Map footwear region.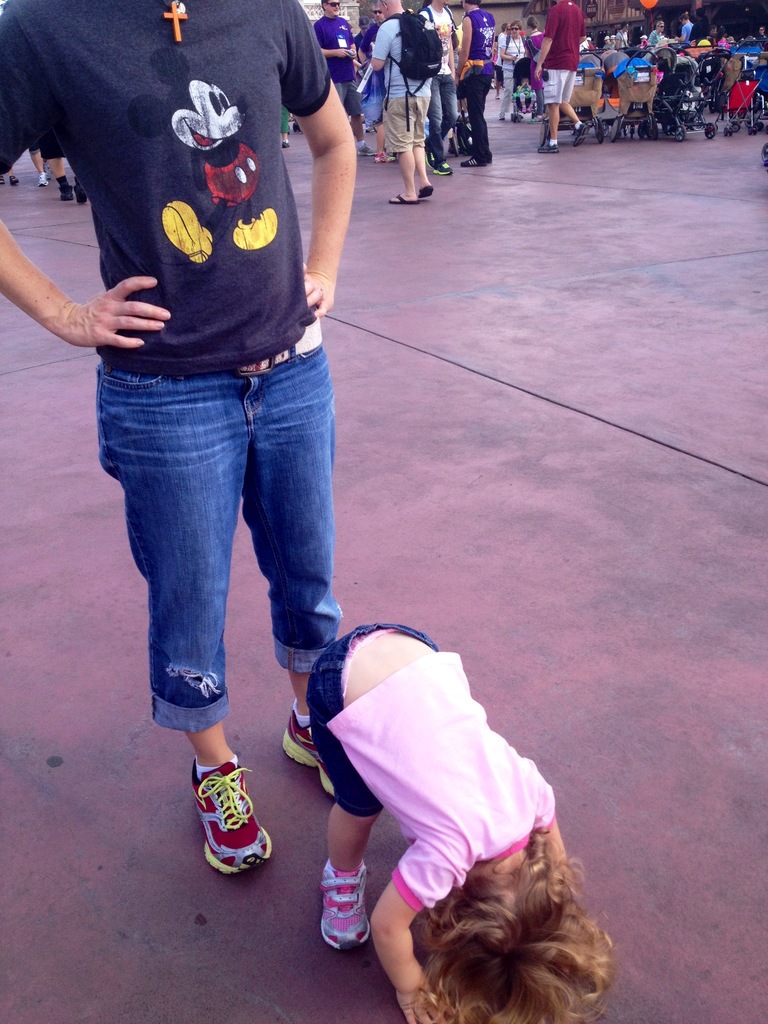
Mapped to left=38, top=176, right=45, bottom=188.
